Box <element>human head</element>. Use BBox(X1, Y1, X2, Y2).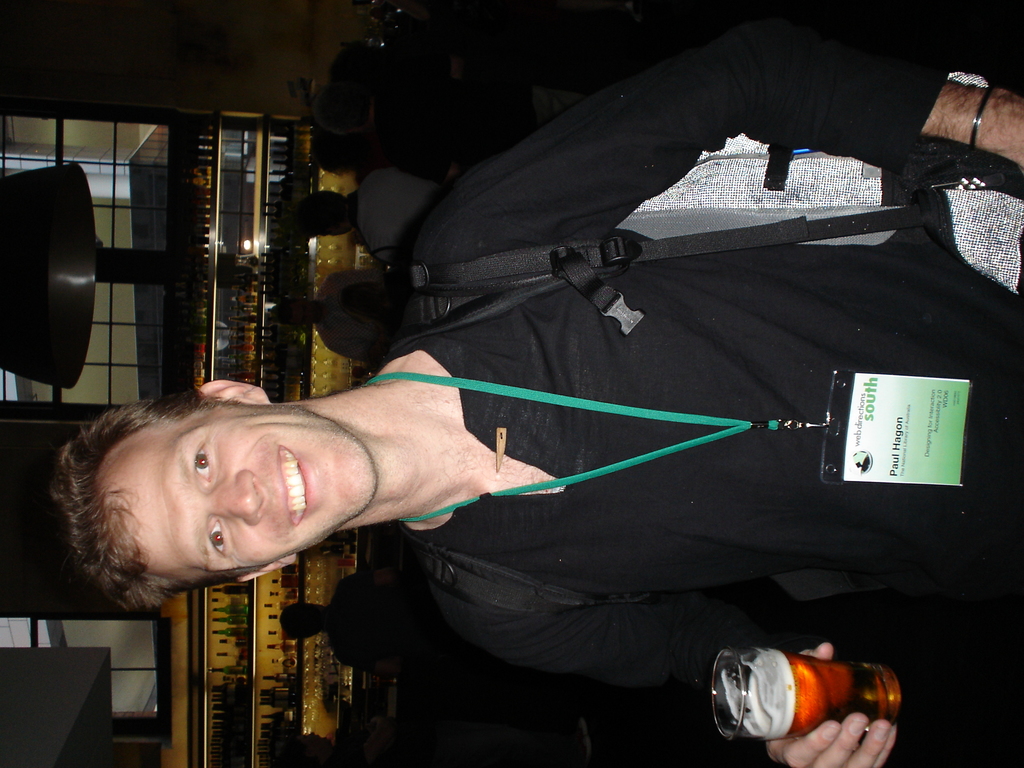
BBox(329, 47, 386, 90).
